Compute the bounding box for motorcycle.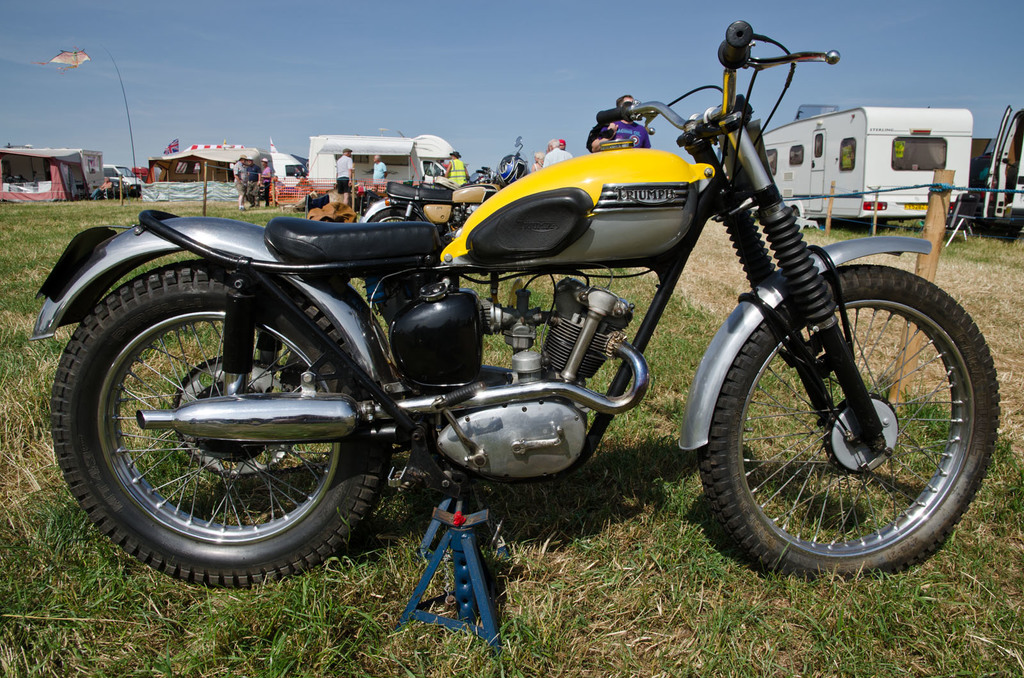
<box>76,28,998,636</box>.
